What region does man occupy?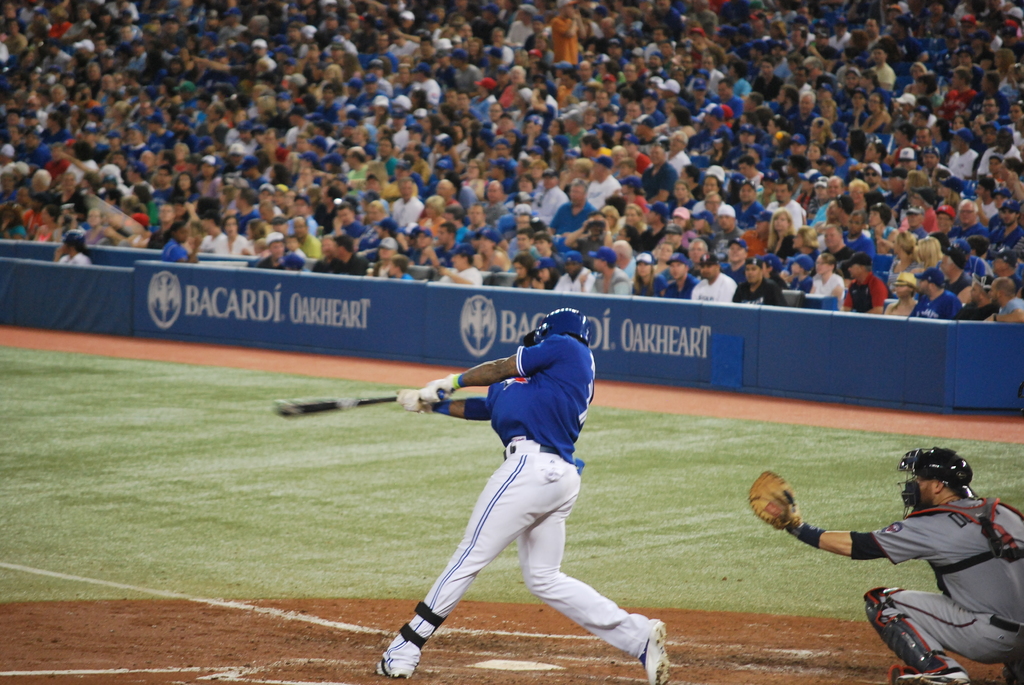
detection(651, 133, 692, 169).
